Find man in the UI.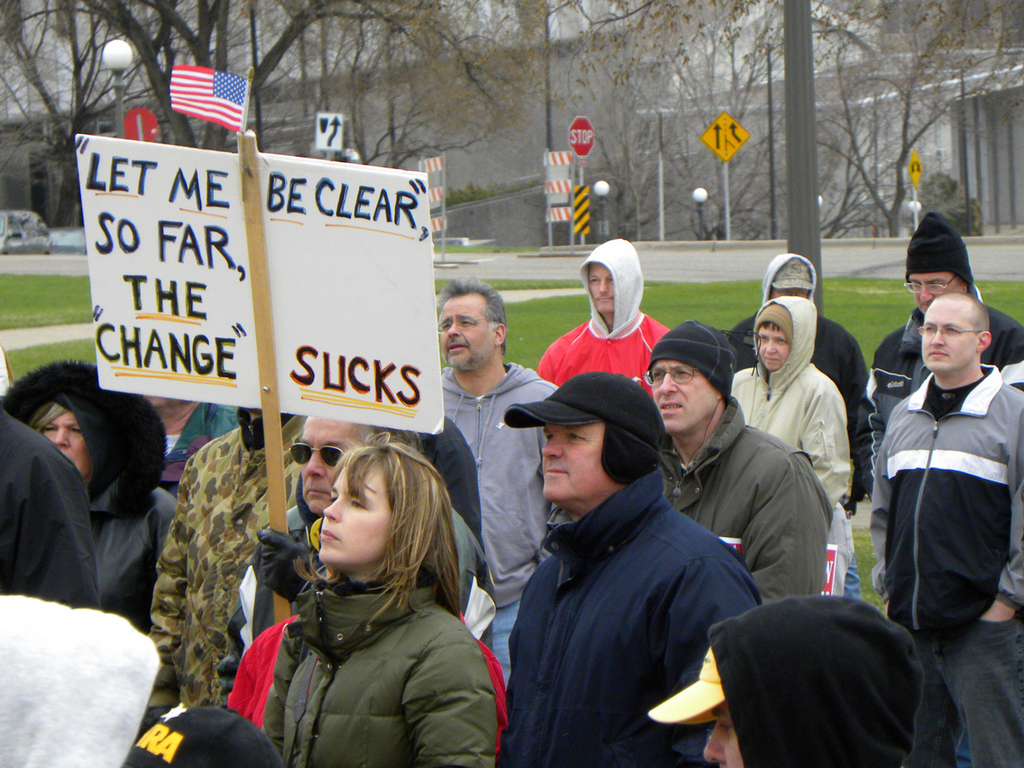
UI element at (221,417,494,704).
